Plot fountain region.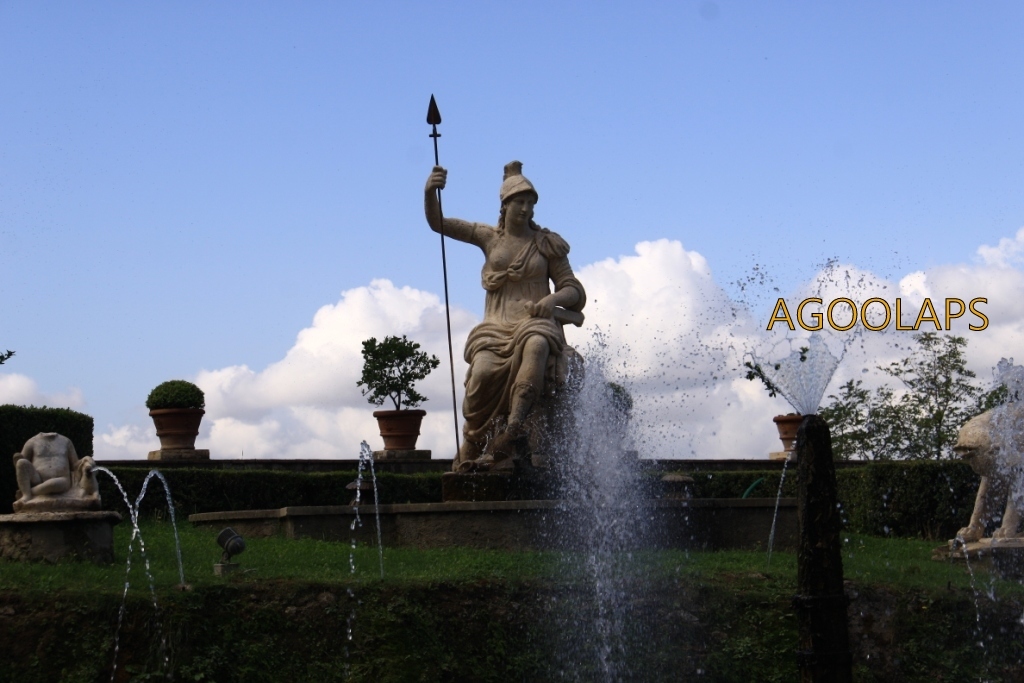
Plotted at 0, 227, 1021, 681.
